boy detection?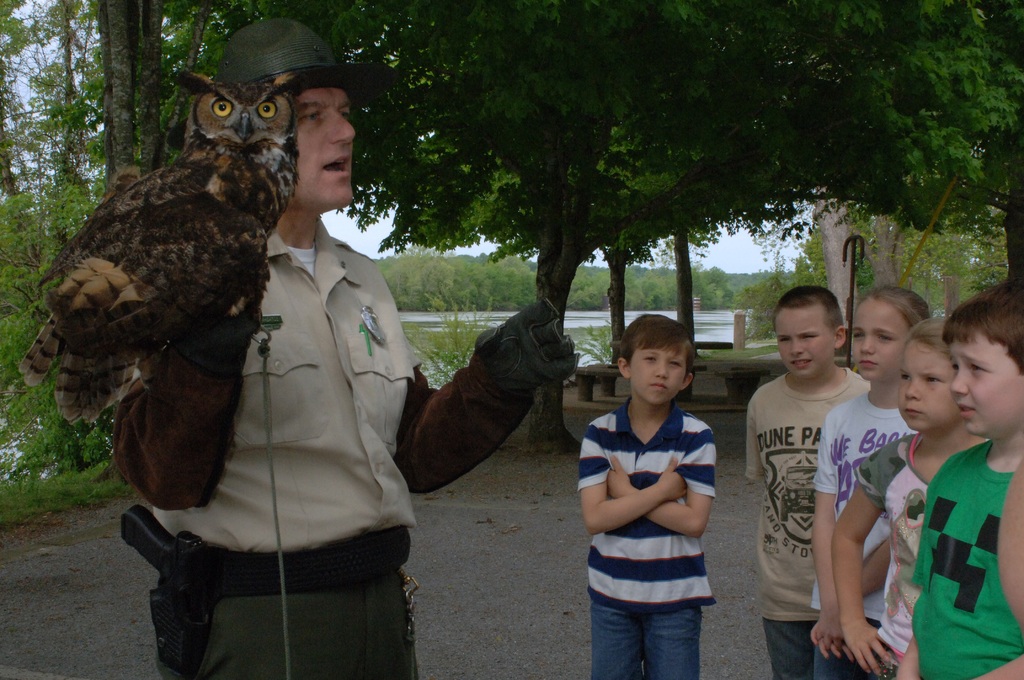
bbox(742, 278, 867, 679)
